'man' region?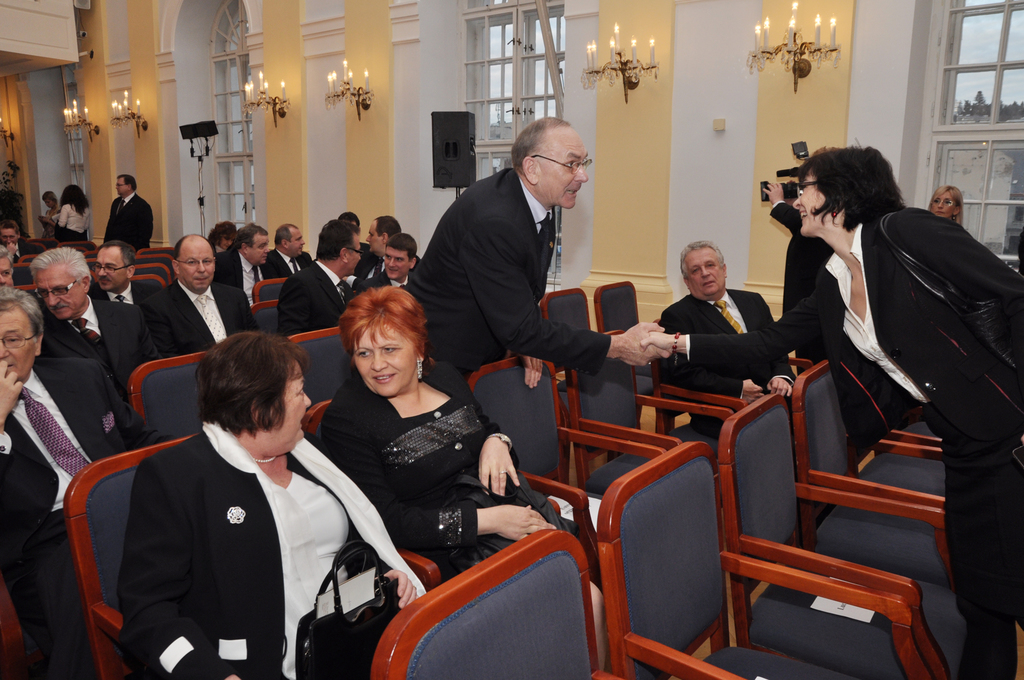
left=413, top=114, right=687, bottom=409
